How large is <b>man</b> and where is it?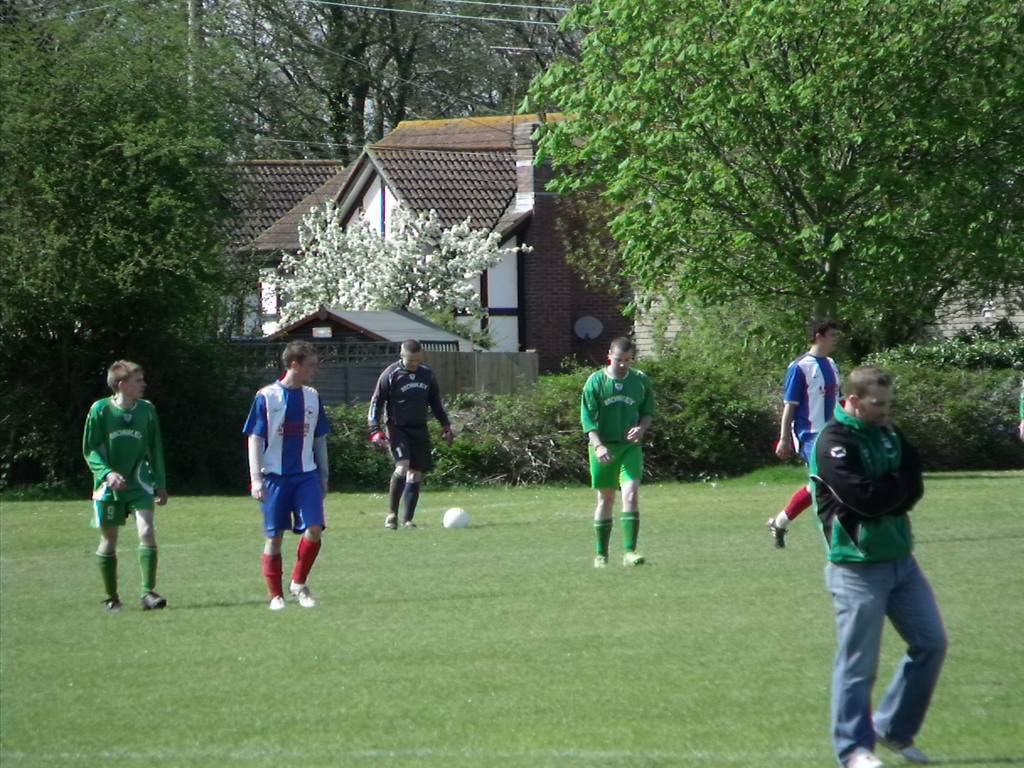
Bounding box: 575/335/654/563.
